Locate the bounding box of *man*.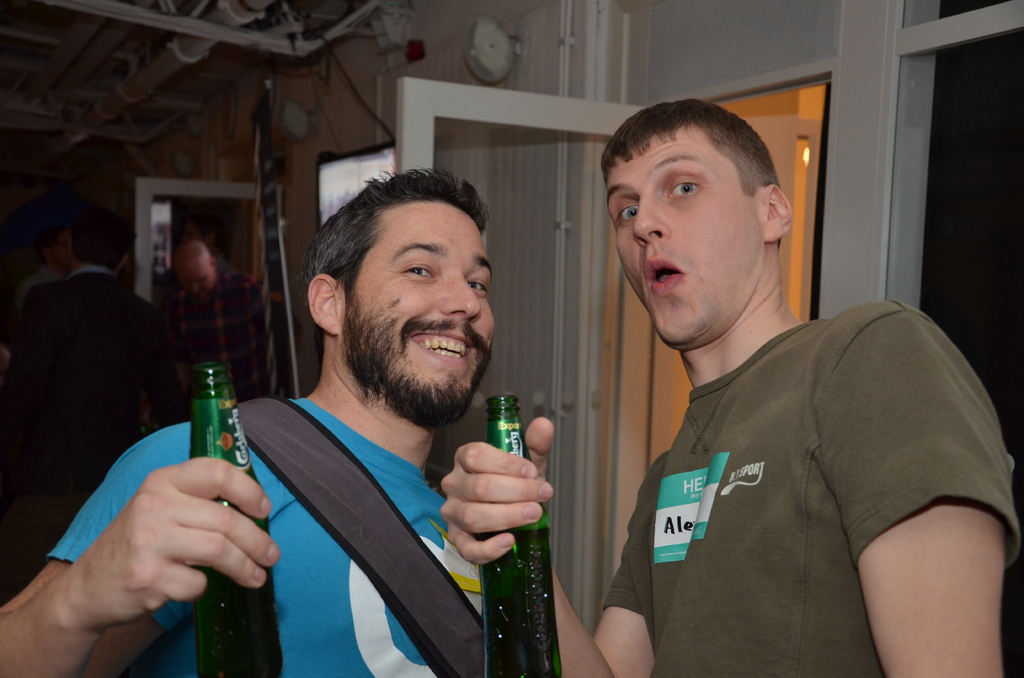
Bounding box: [6,220,180,553].
